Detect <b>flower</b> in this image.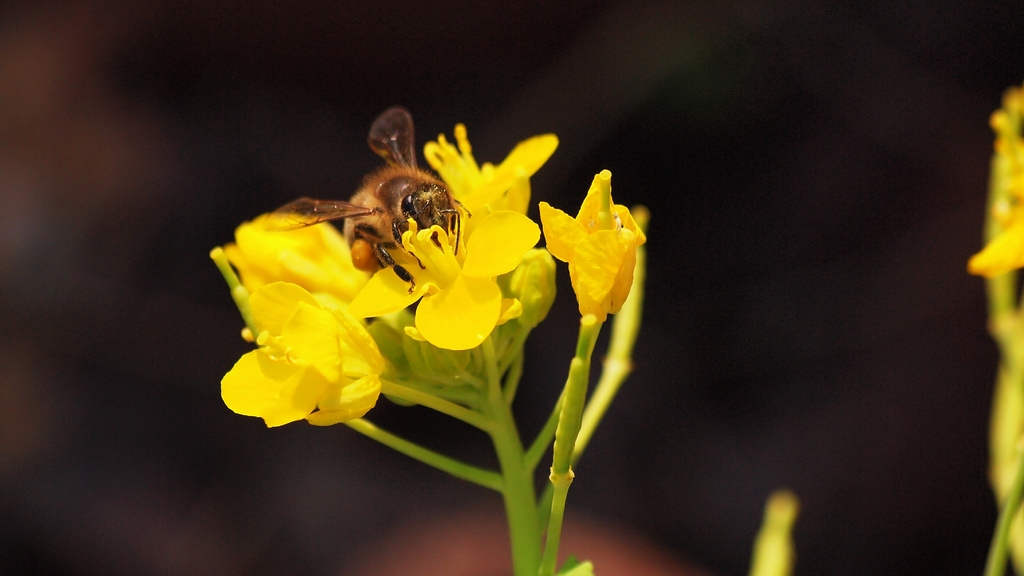
Detection: bbox=[534, 172, 639, 317].
